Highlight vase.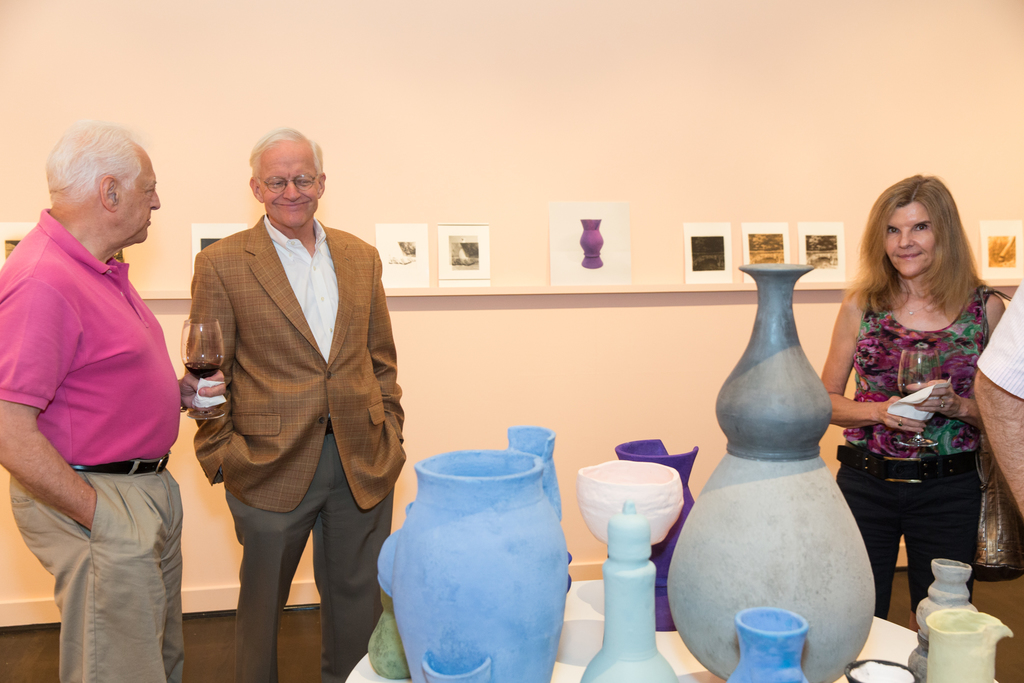
Highlighted region: [left=505, top=421, right=563, bottom=521].
